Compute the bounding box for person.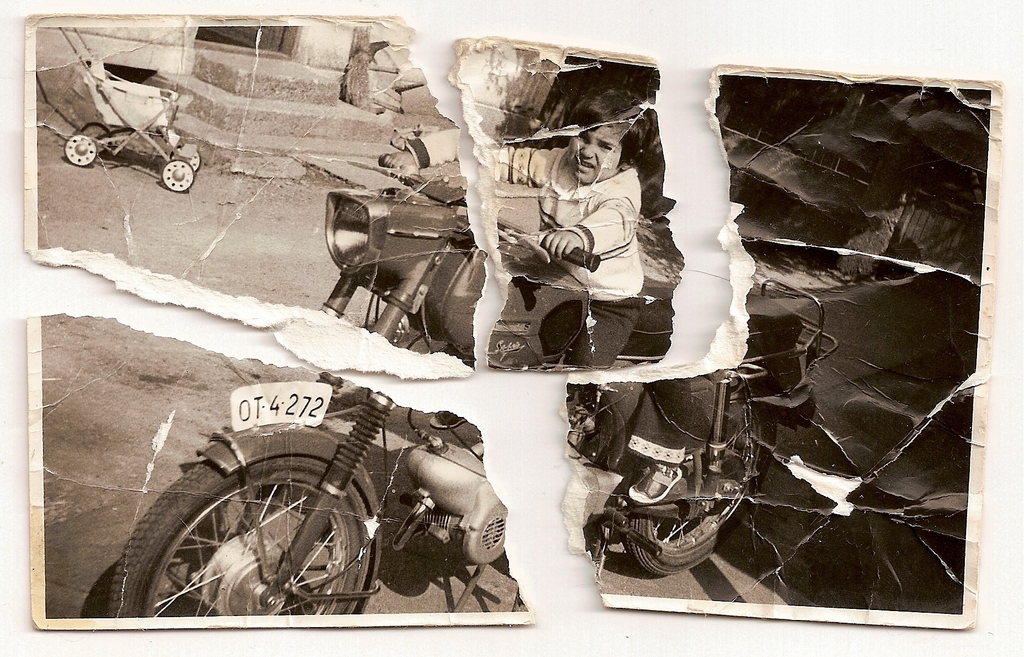
box=[384, 80, 645, 370].
